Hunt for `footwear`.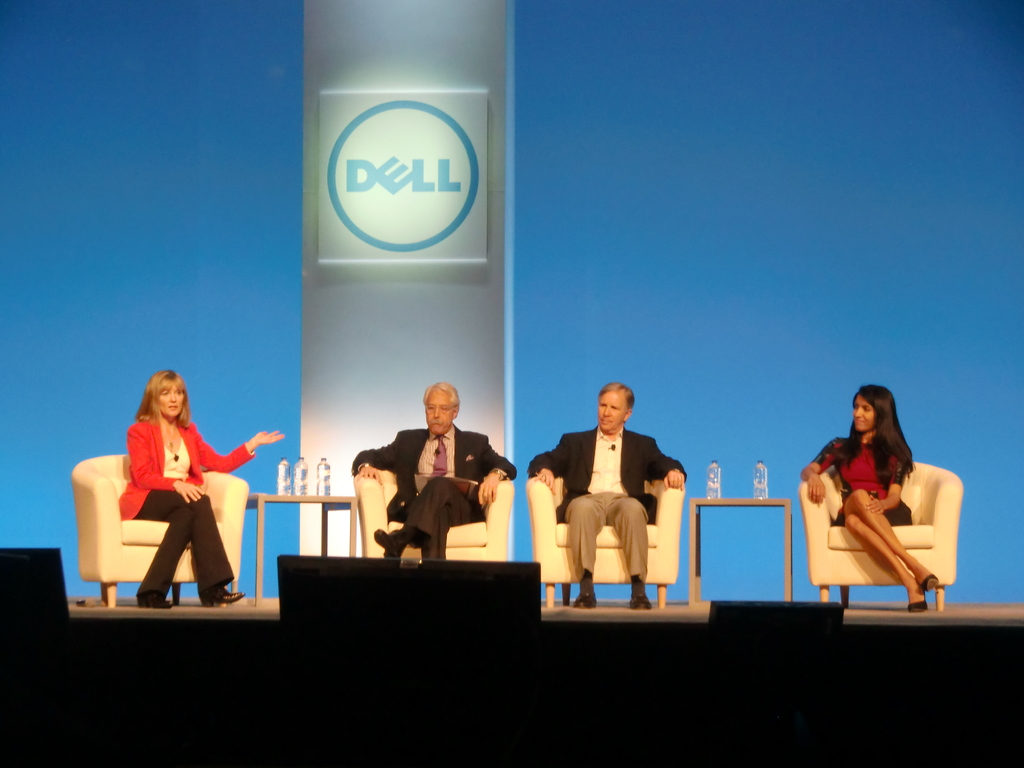
Hunted down at rect(134, 594, 162, 606).
